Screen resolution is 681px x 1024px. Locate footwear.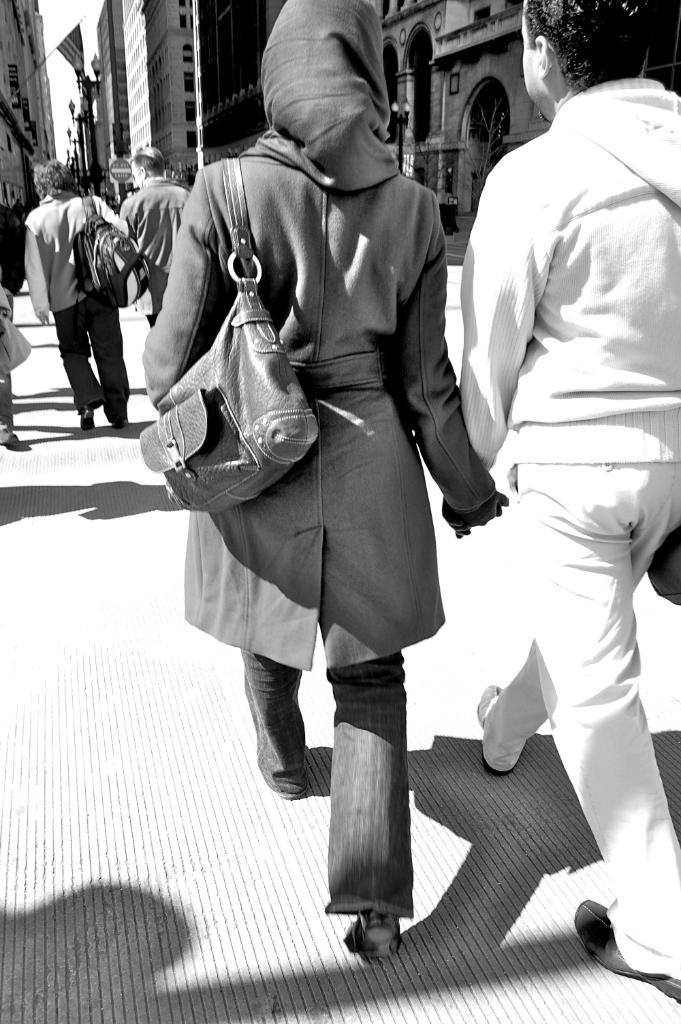
<box>471,677,524,774</box>.
